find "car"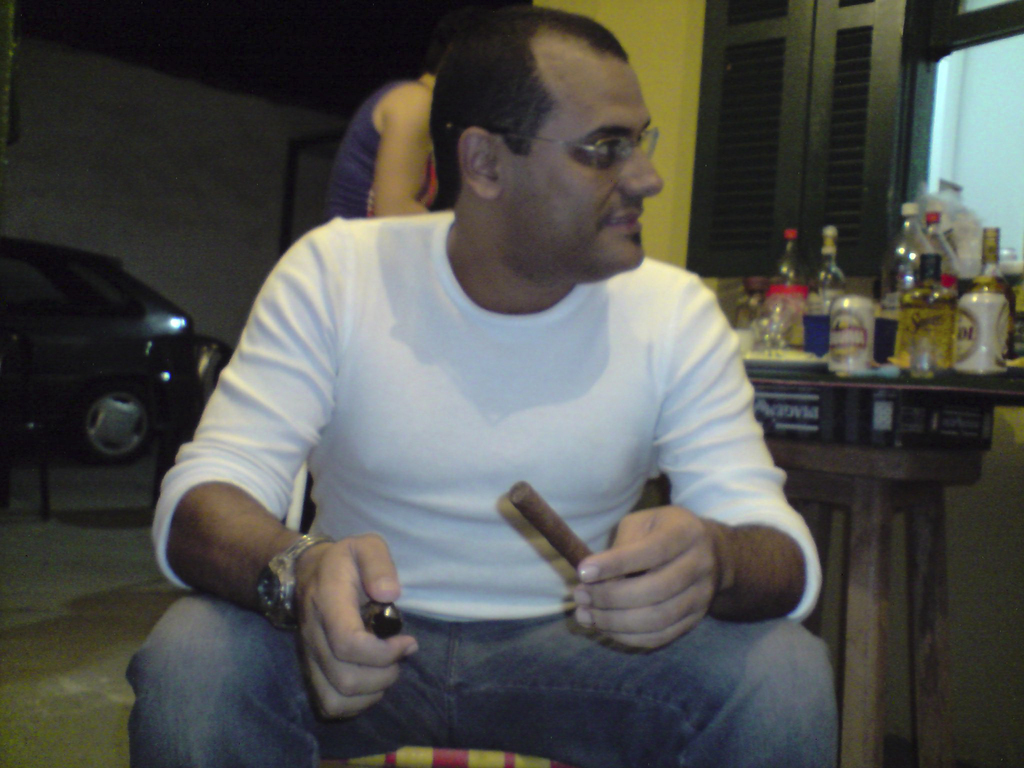
{"left": 7, "top": 232, "right": 212, "bottom": 490}
